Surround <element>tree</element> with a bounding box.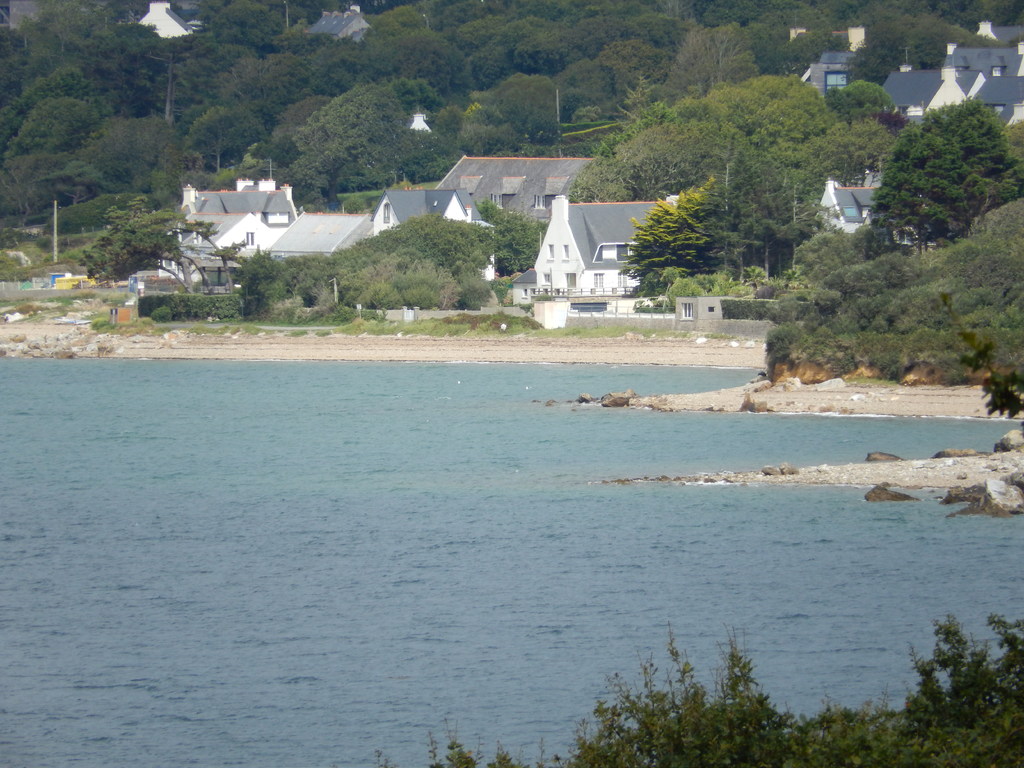
x1=629, y1=162, x2=793, y2=284.
